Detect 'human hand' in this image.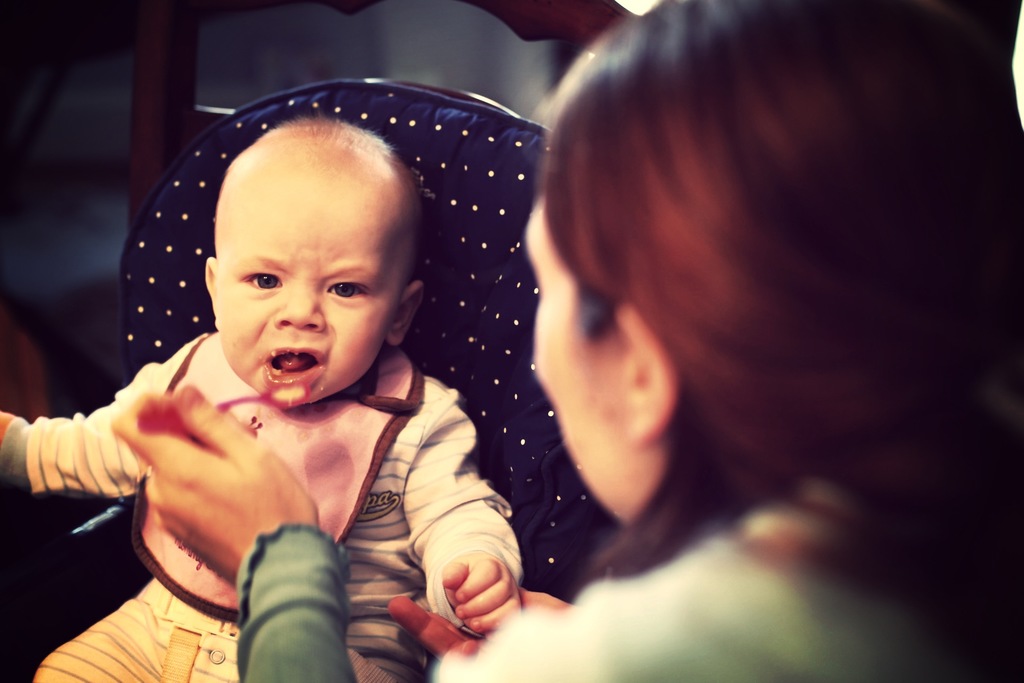
Detection: 88, 380, 317, 566.
